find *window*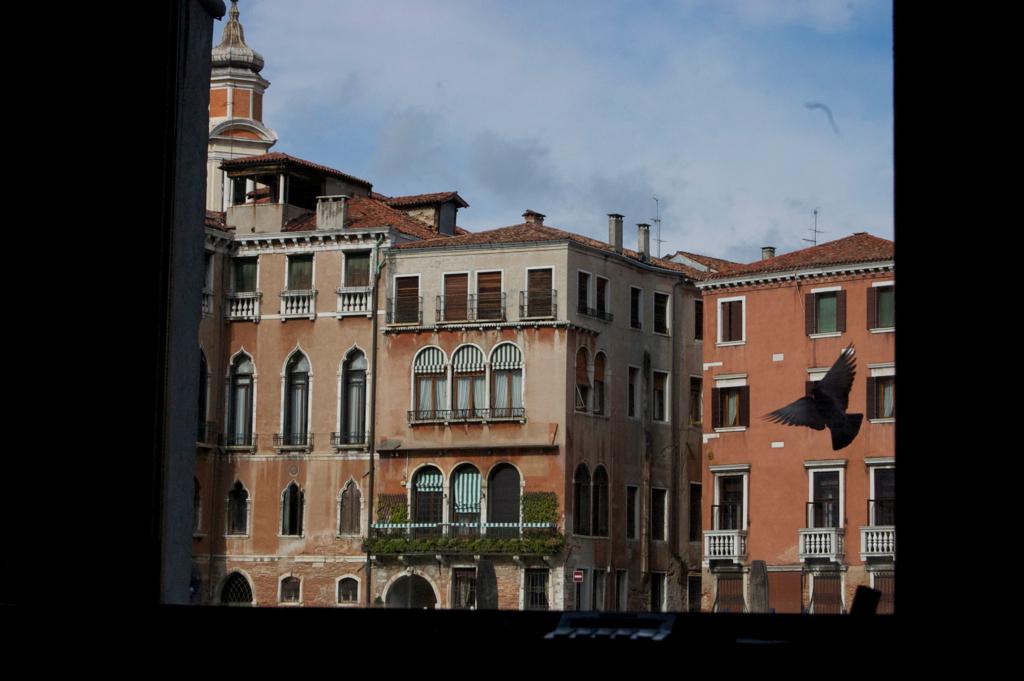
bbox(713, 293, 745, 343)
